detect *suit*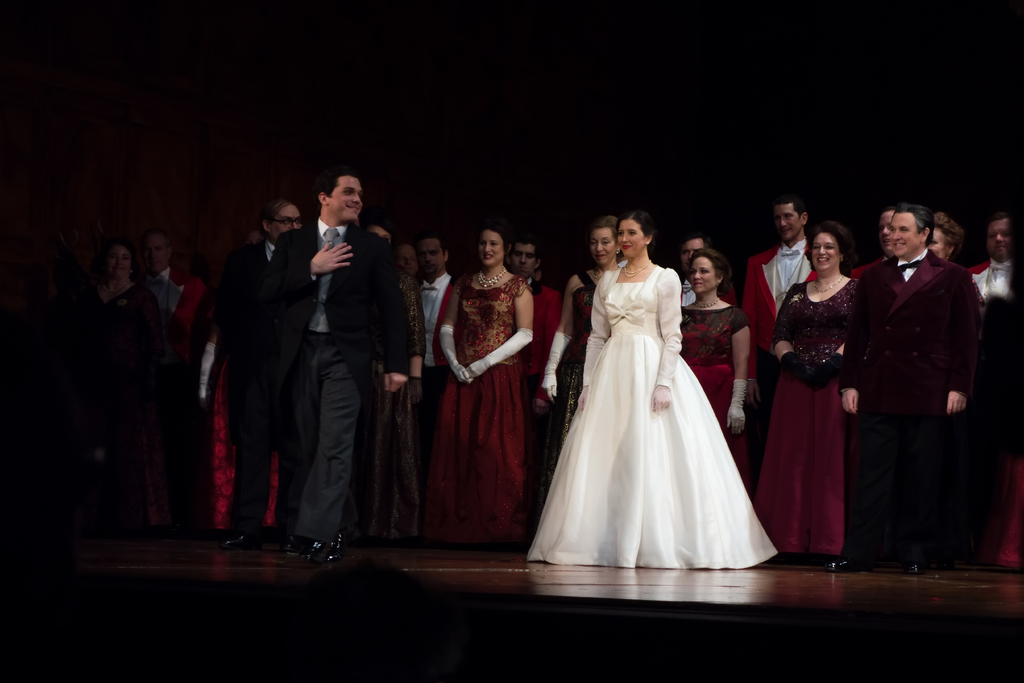
<box>152,272,203,352</box>
